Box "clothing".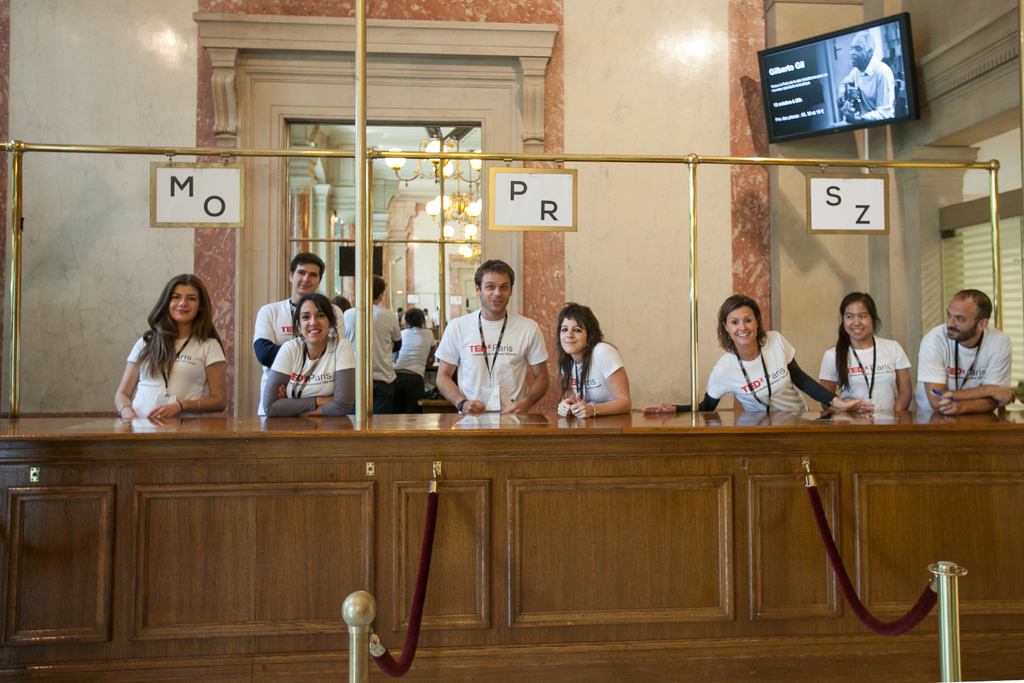
Rect(339, 303, 401, 409).
